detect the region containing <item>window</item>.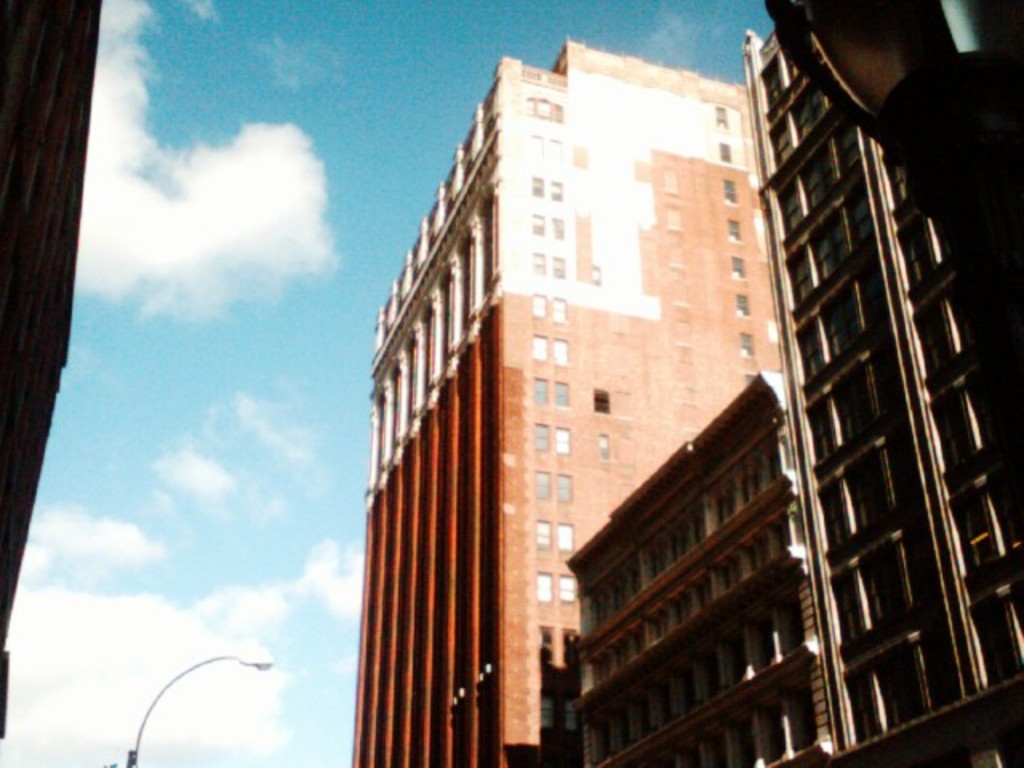
752, 531, 771, 570.
